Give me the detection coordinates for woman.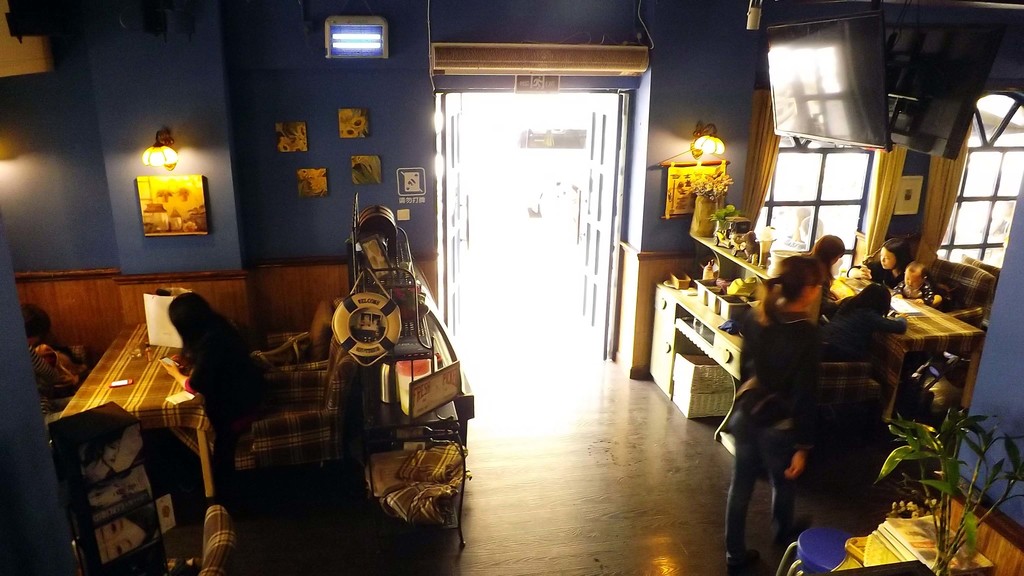
{"x1": 847, "y1": 239, "x2": 912, "y2": 289}.
